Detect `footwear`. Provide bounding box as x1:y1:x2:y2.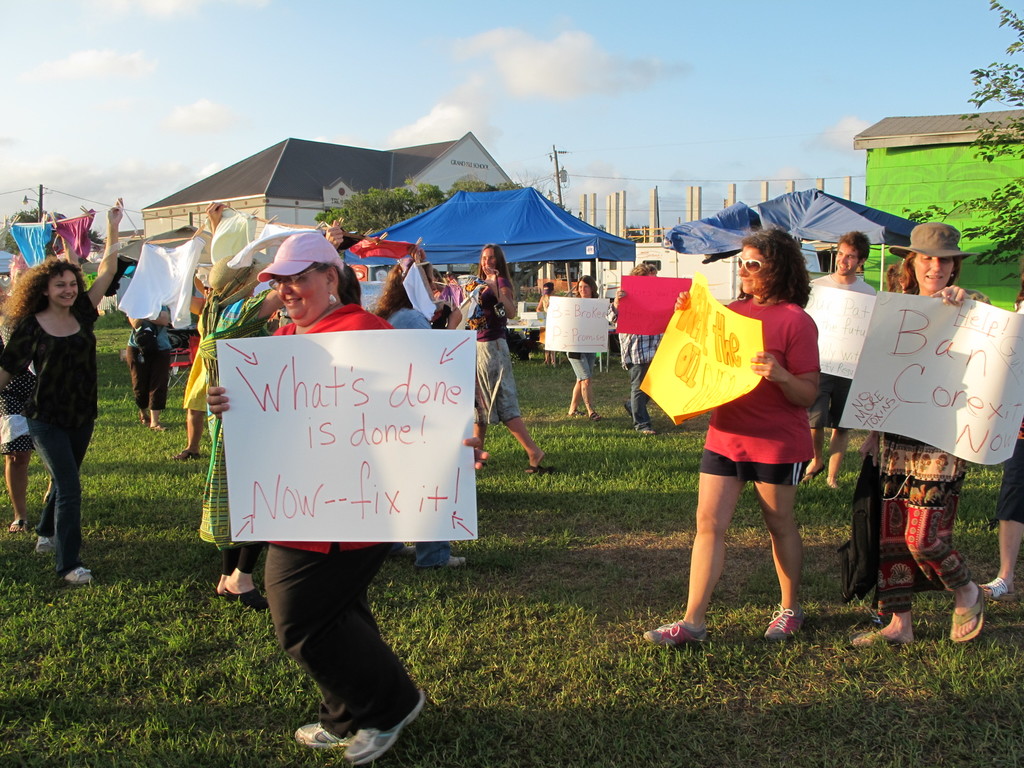
646:616:706:643.
